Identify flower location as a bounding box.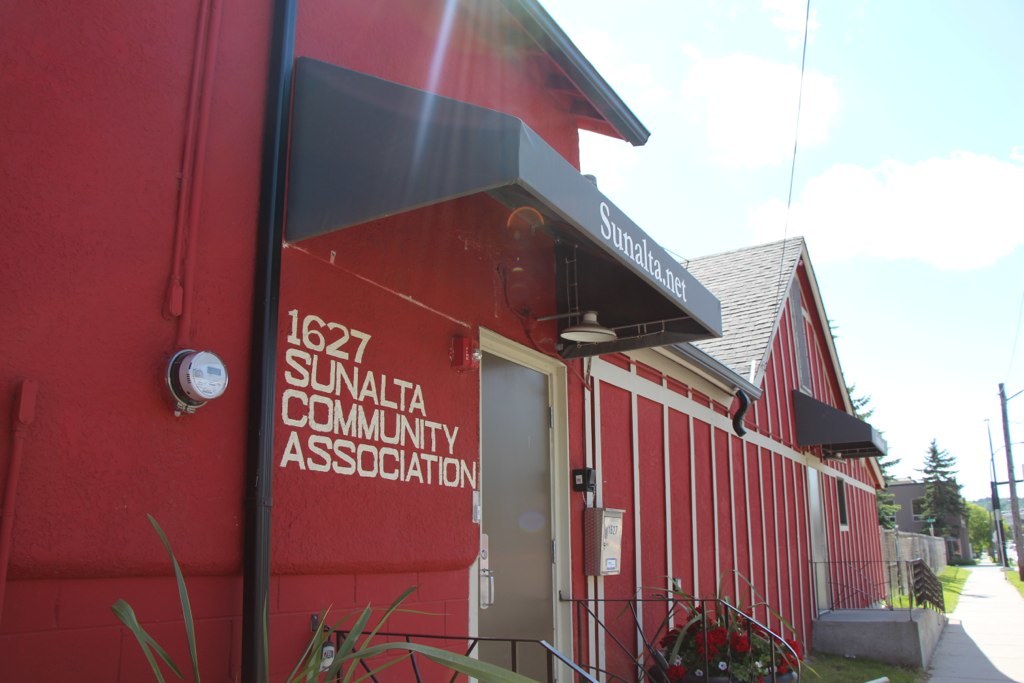
{"left": 695, "top": 671, "right": 704, "bottom": 675}.
